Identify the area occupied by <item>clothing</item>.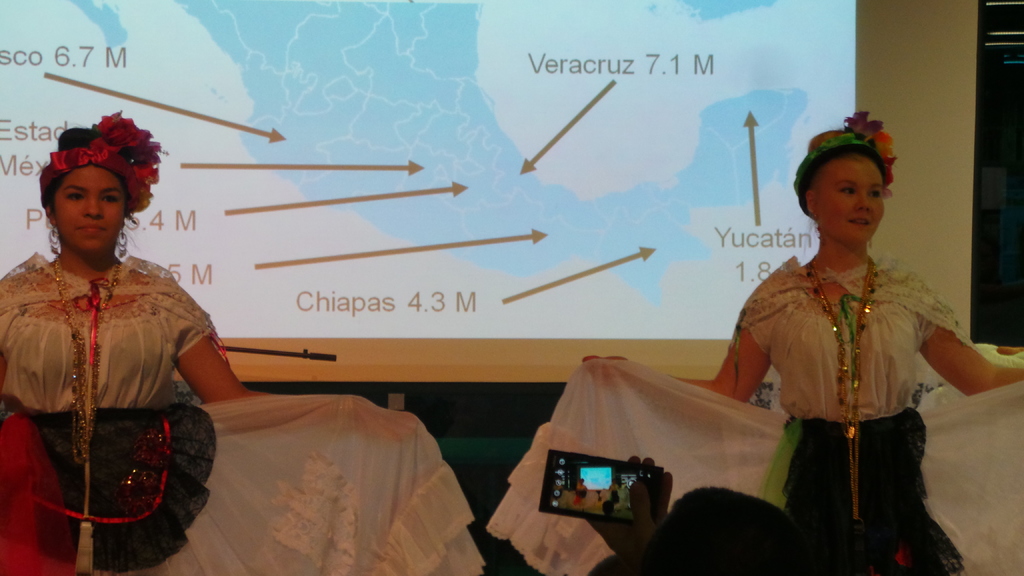
Area: l=0, t=249, r=488, b=575.
